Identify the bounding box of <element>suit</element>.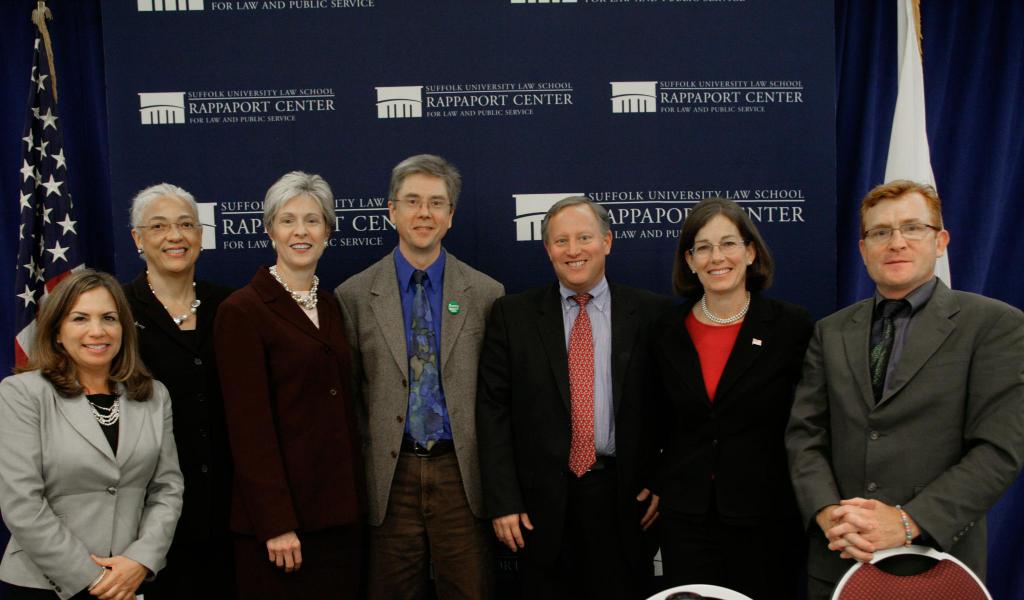
x1=476 y1=279 x2=674 y2=599.
